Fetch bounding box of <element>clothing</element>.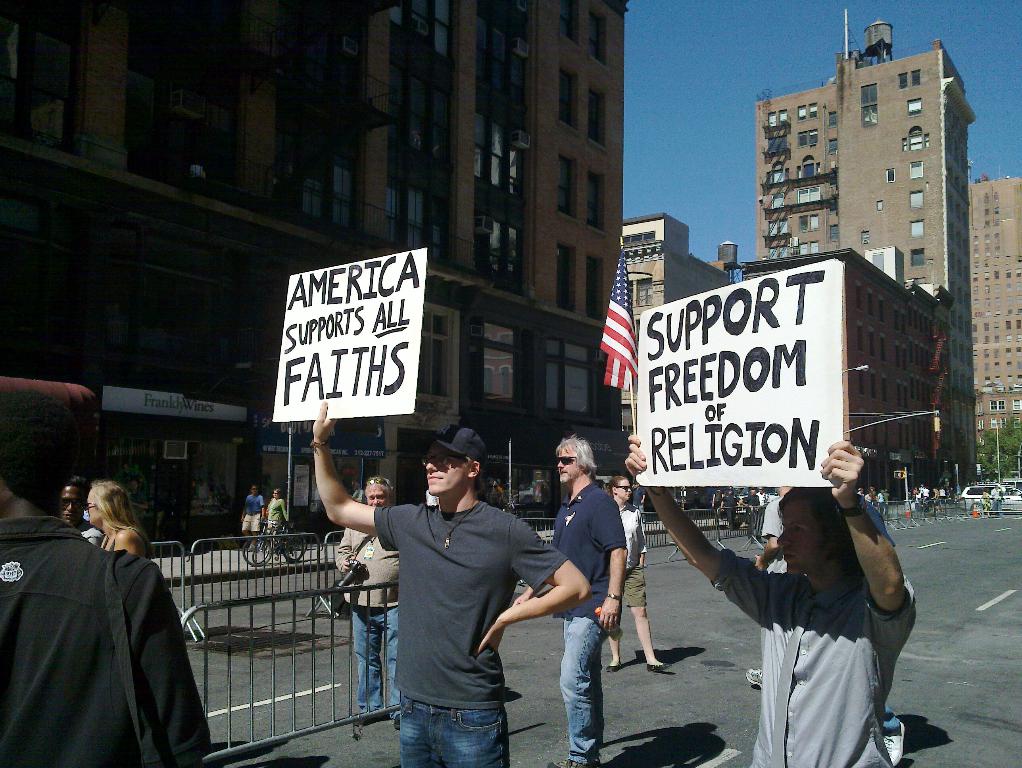
Bbox: <box>336,524,401,712</box>.
